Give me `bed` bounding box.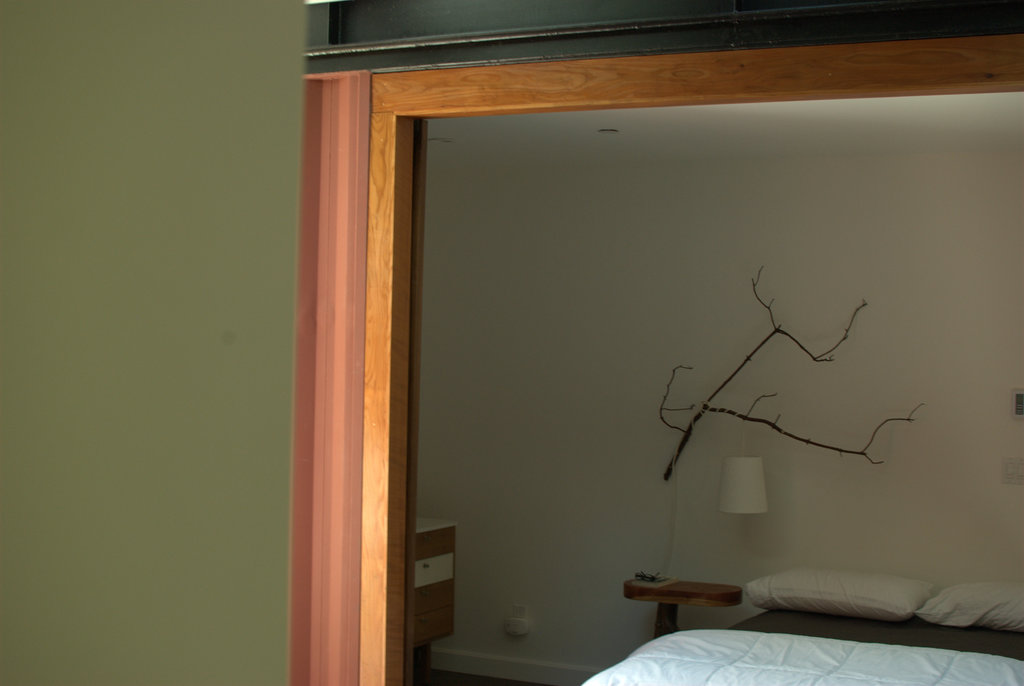
(x1=575, y1=561, x2=1023, y2=685).
